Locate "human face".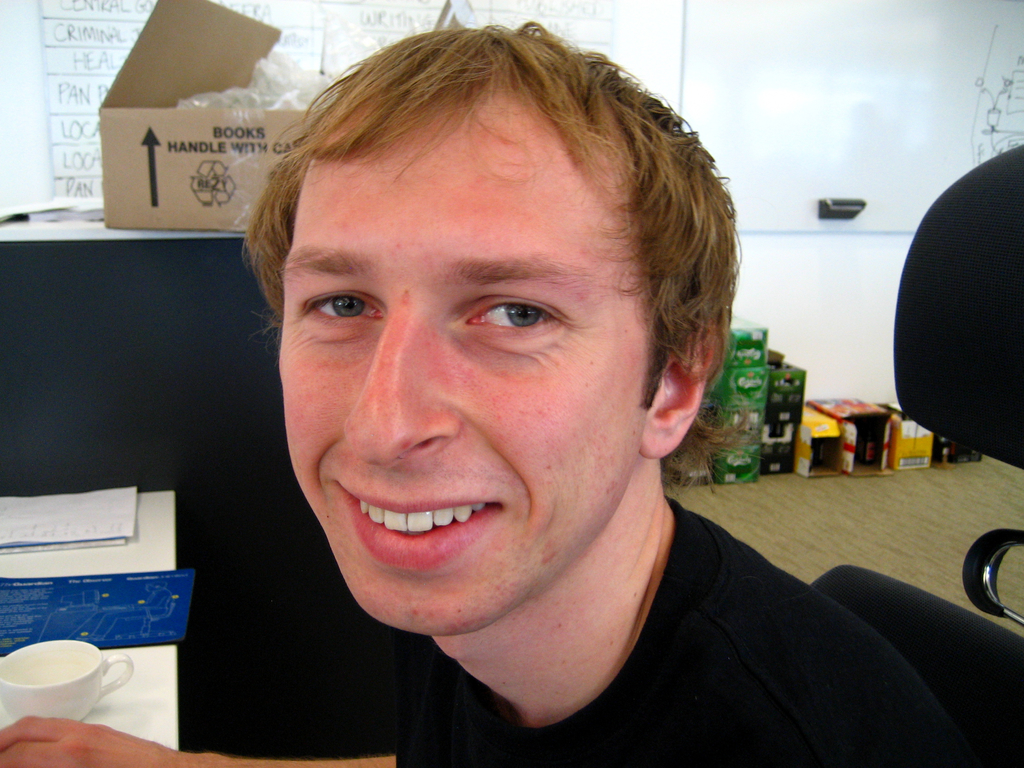
Bounding box: [276,80,658,641].
